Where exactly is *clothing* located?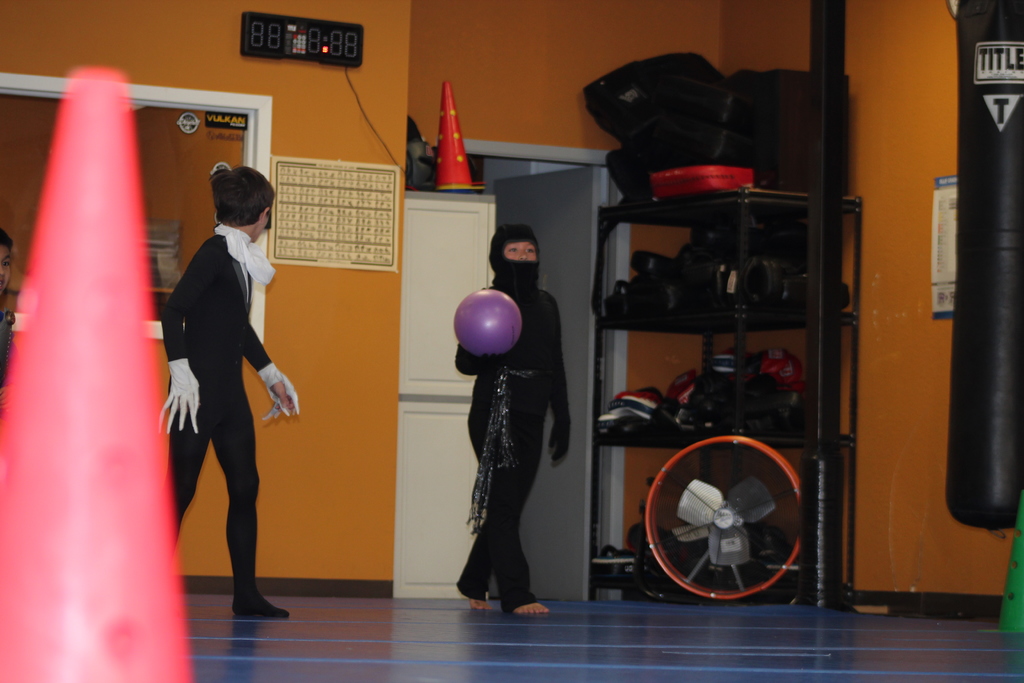
Its bounding box is Rect(155, 164, 282, 592).
